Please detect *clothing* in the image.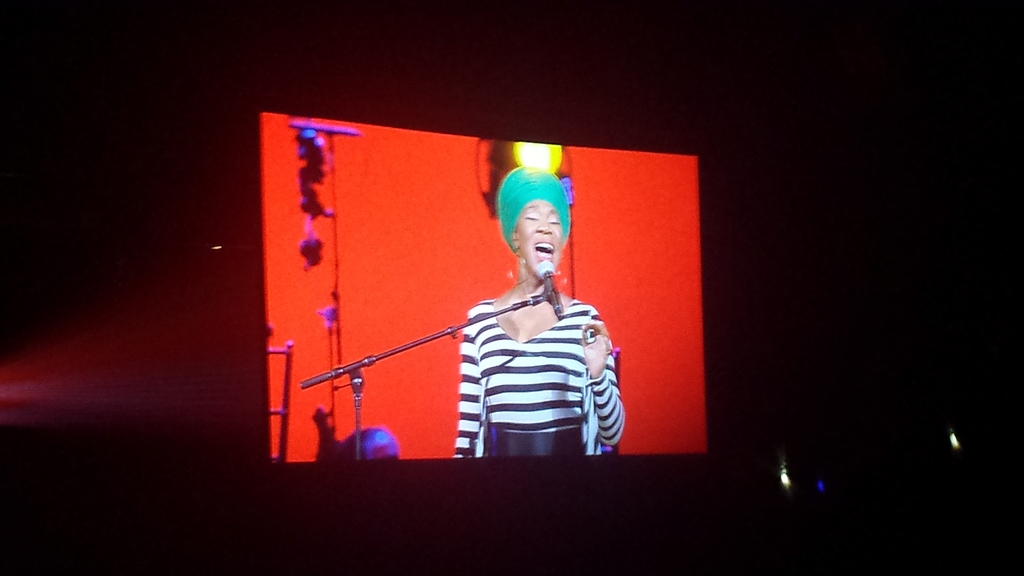
<region>431, 254, 627, 458</region>.
